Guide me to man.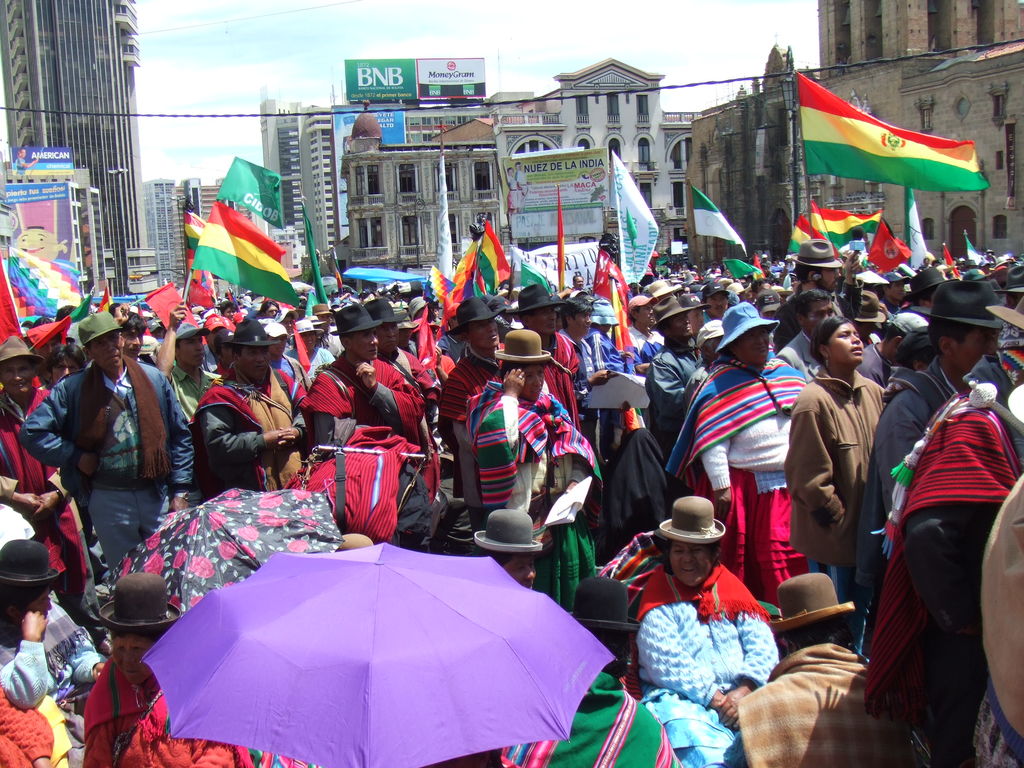
Guidance: bbox=[854, 278, 1009, 594].
